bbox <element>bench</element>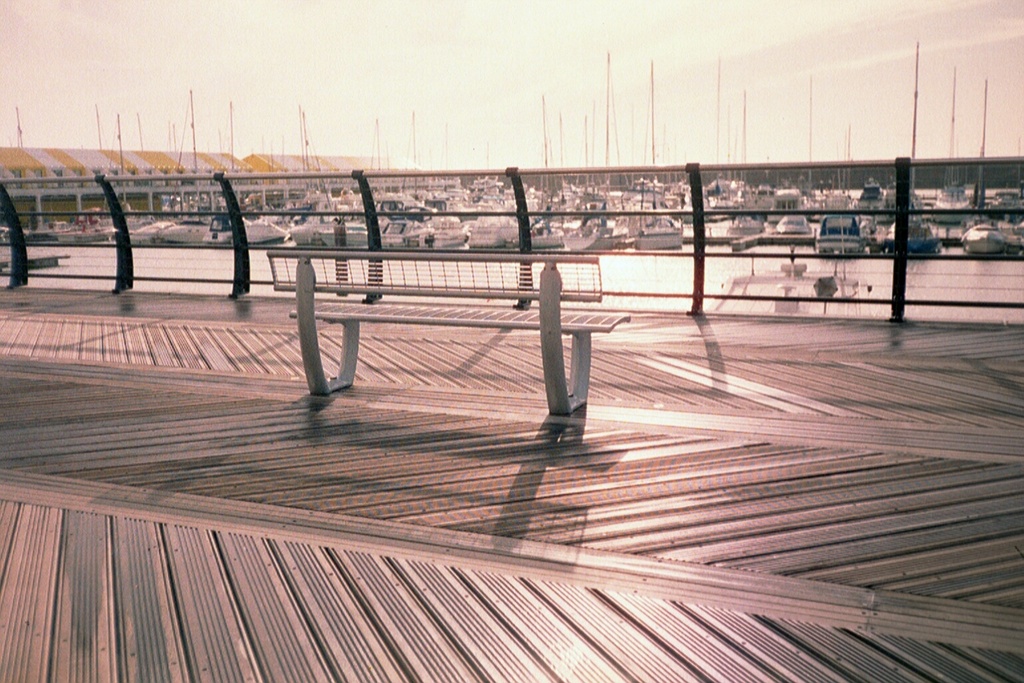
<box>244,241,634,428</box>
